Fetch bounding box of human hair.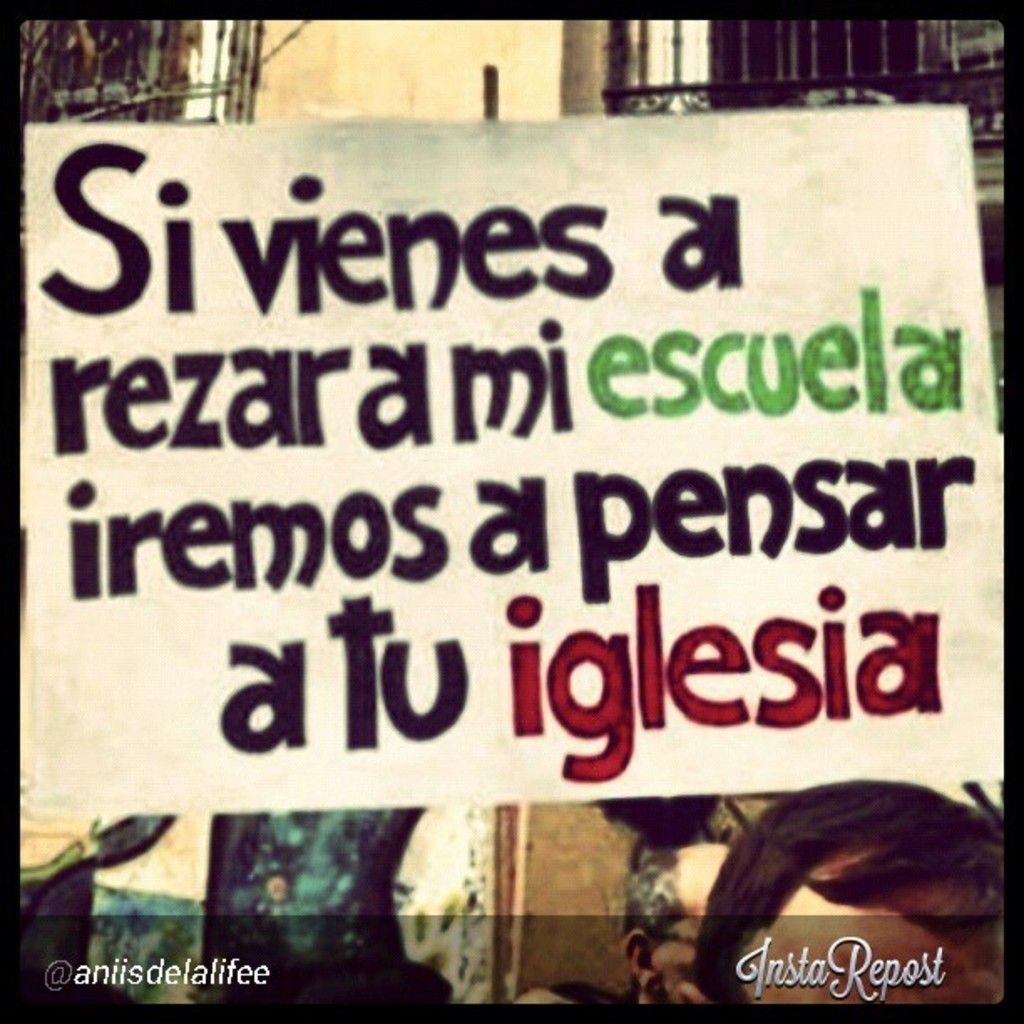
Bbox: 693 796 1004 1011.
